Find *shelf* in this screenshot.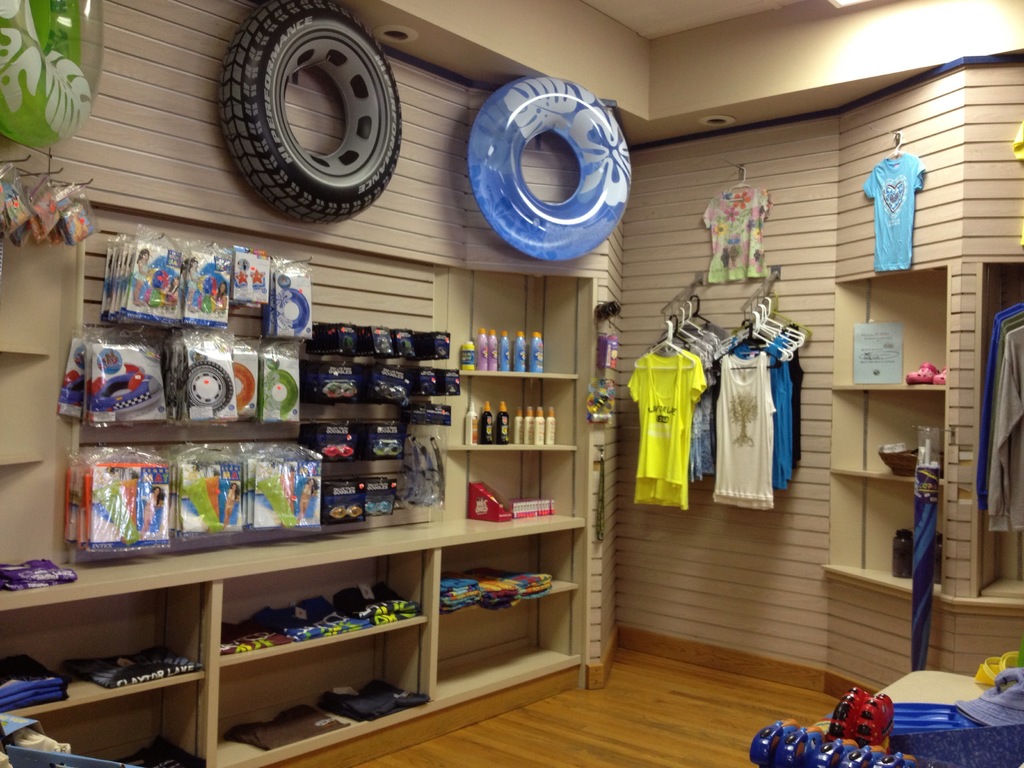
The bounding box for *shelf* is region(0, 580, 207, 726).
